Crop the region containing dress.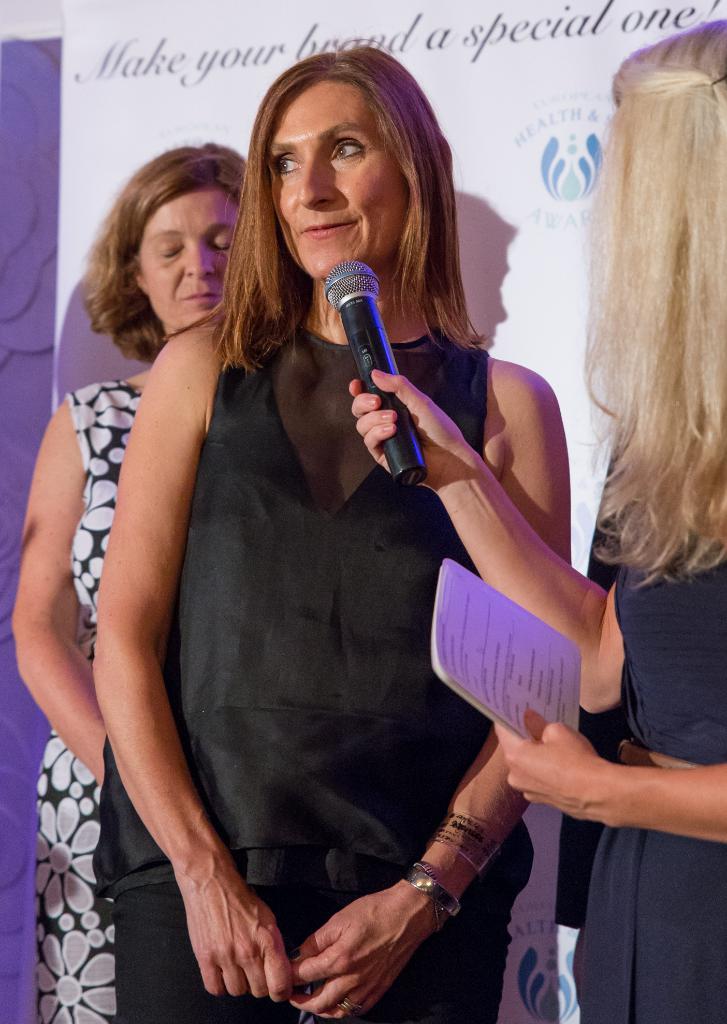
Crop region: (x1=568, y1=538, x2=726, y2=1023).
